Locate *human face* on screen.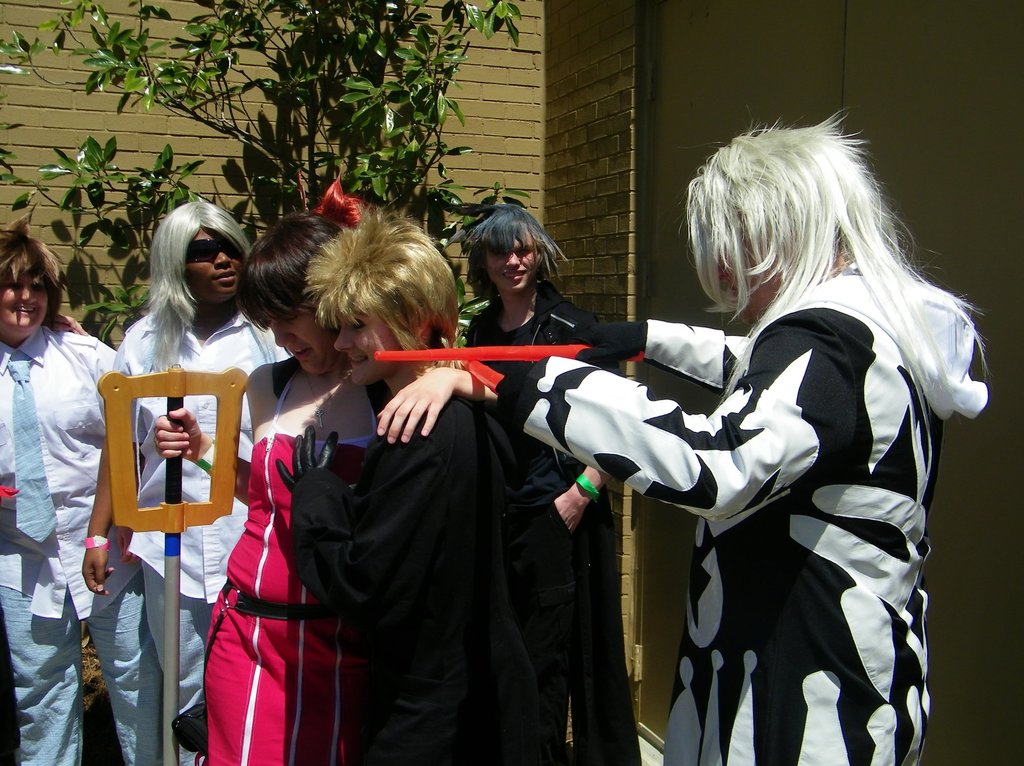
On screen at x1=725 y1=224 x2=766 y2=319.
